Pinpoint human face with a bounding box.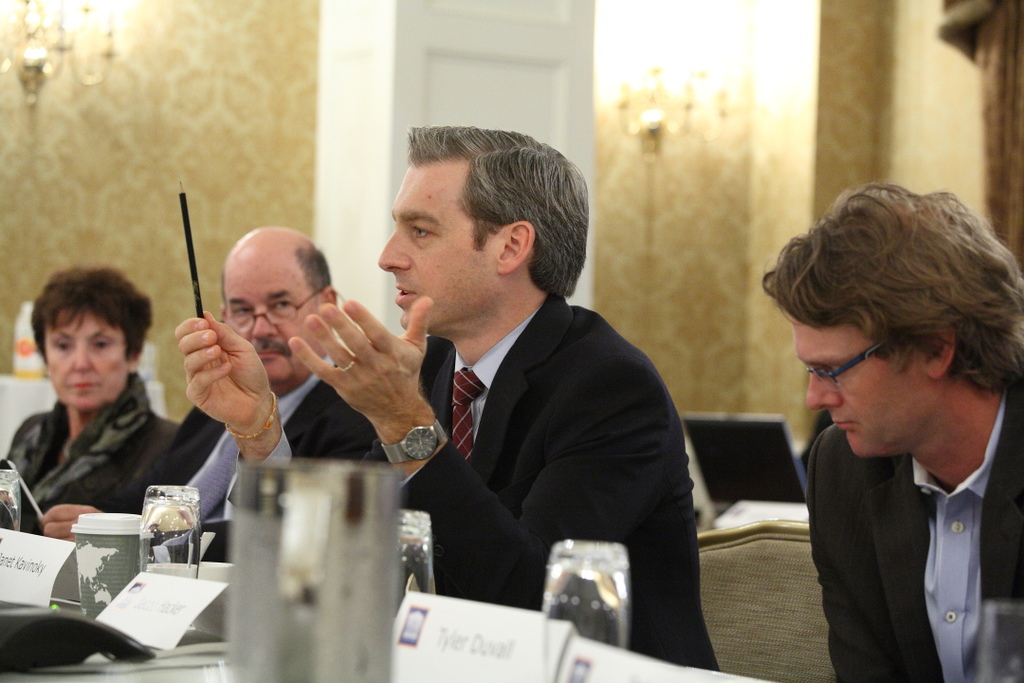
(x1=226, y1=246, x2=320, y2=384).
